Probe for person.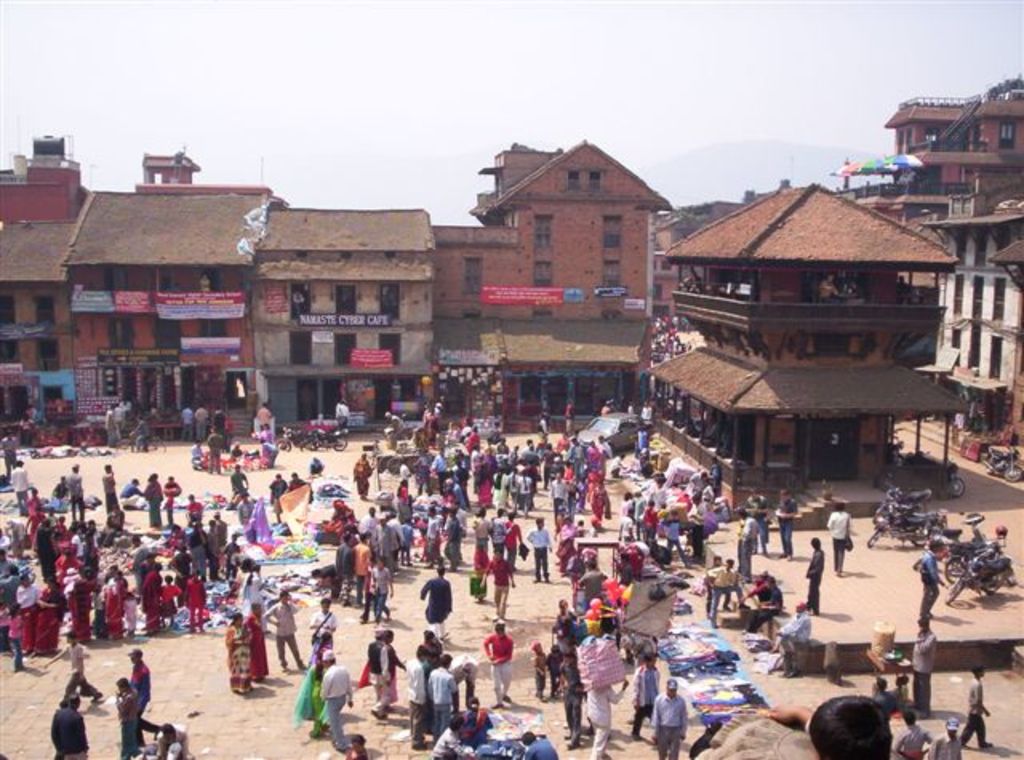
Probe result: (909,539,941,616).
